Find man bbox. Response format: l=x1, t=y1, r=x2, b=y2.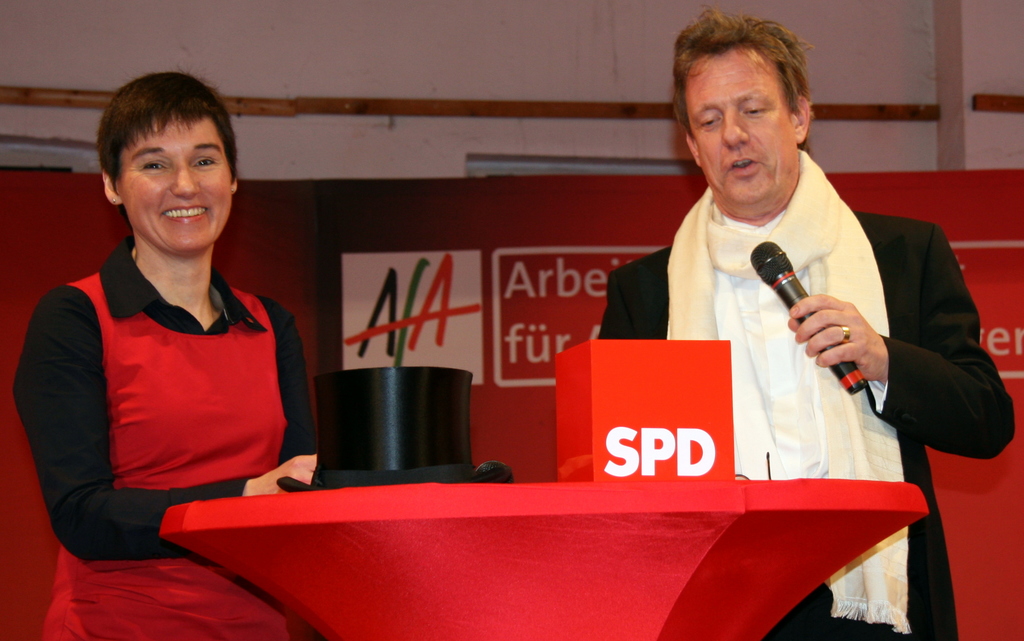
l=598, t=5, r=1014, b=640.
